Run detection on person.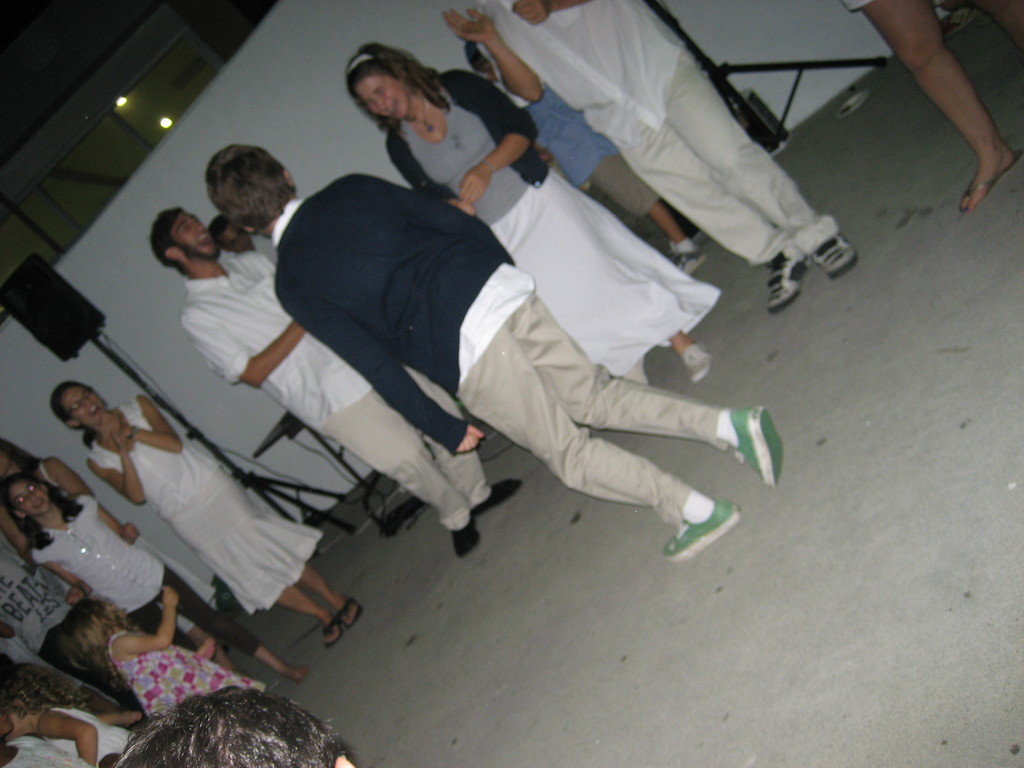
Result: select_region(147, 208, 521, 556).
